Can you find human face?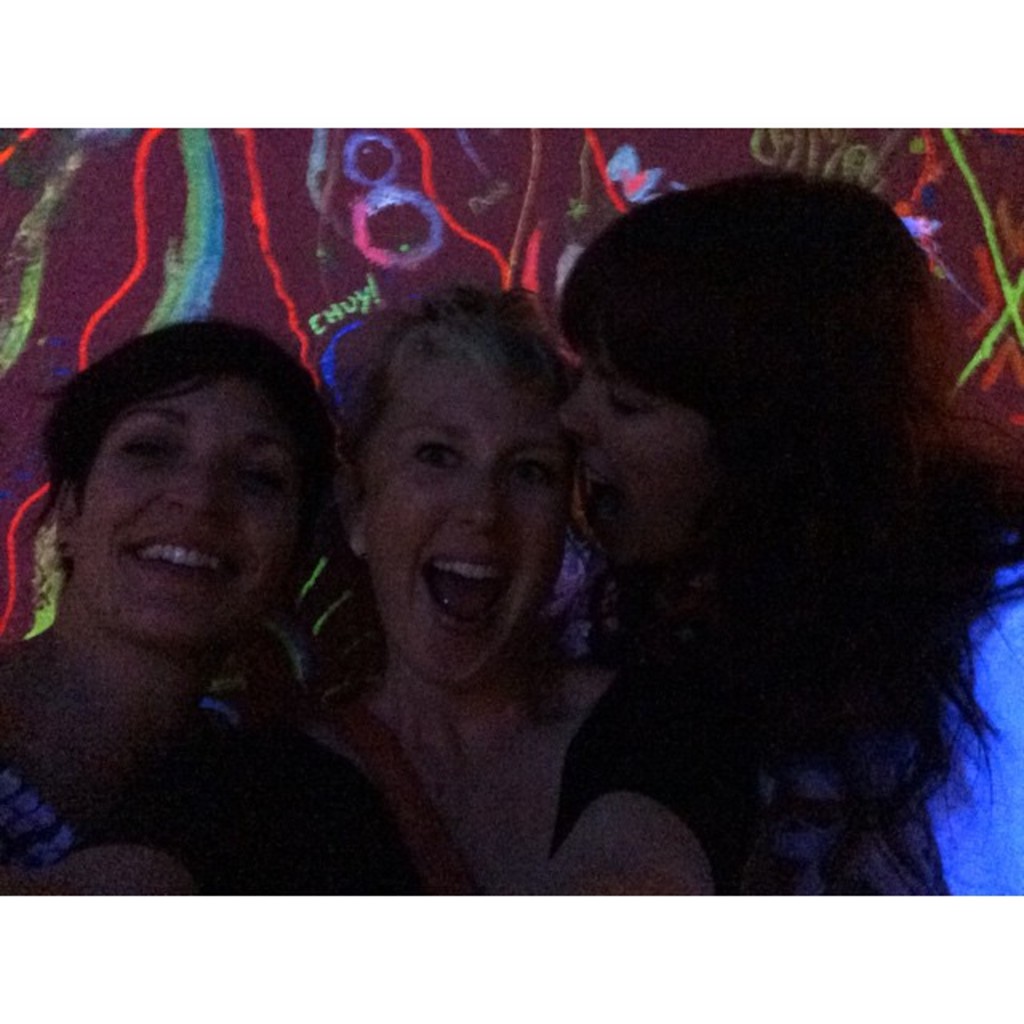
Yes, bounding box: locate(558, 336, 714, 578).
